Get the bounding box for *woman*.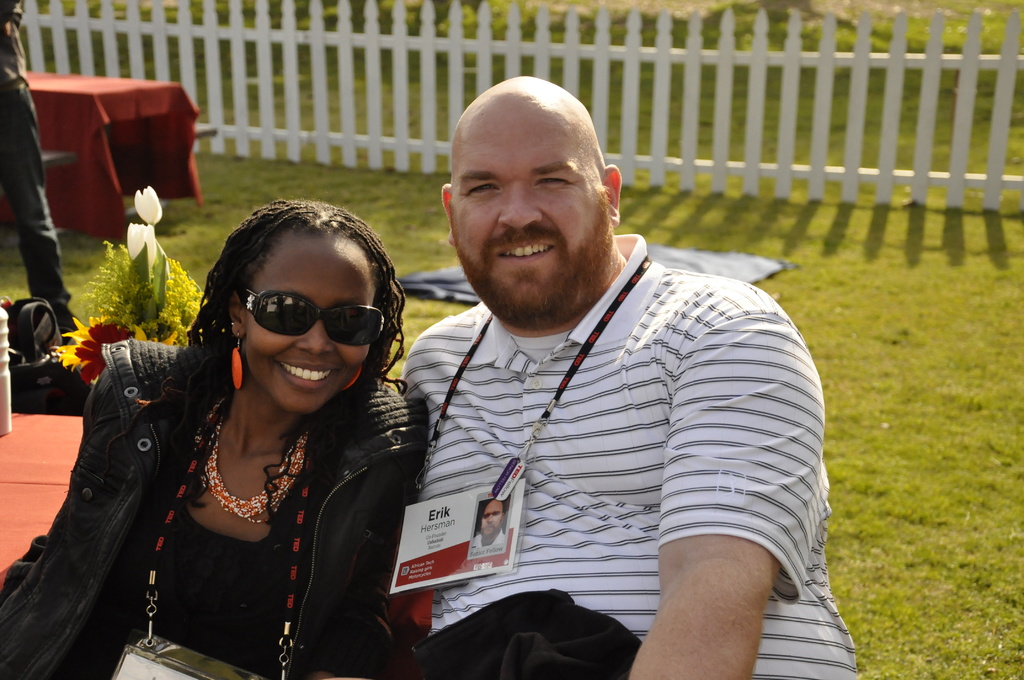
box(80, 185, 436, 679).
